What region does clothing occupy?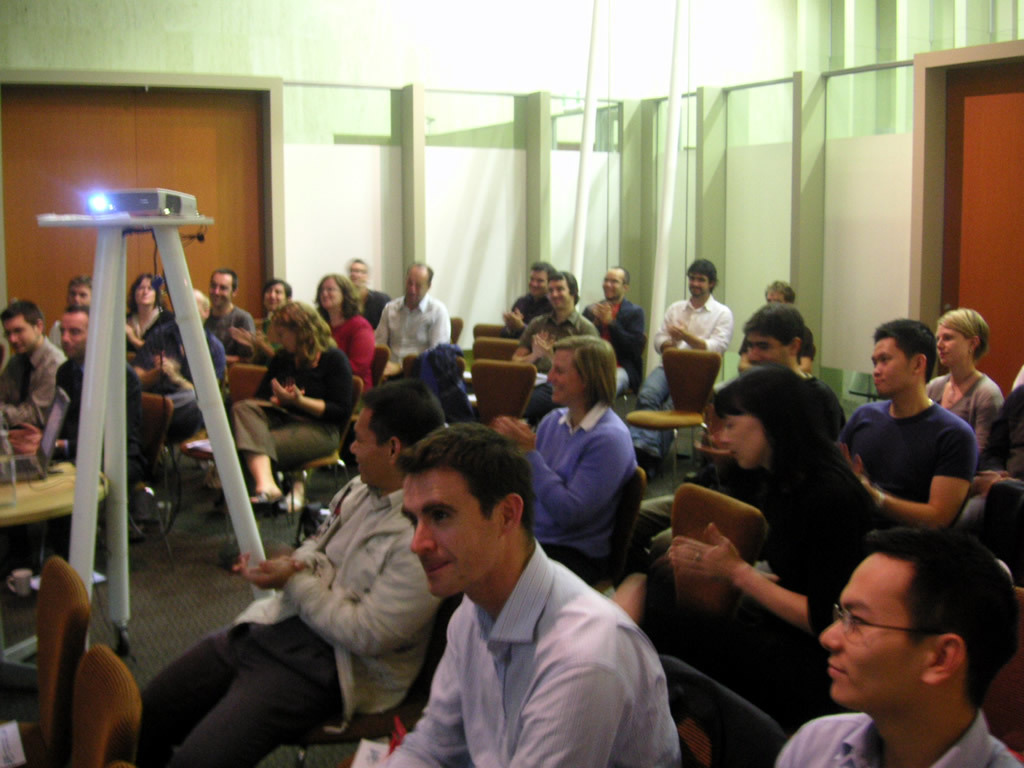
<region>45, 320, 65, 351</region>.
